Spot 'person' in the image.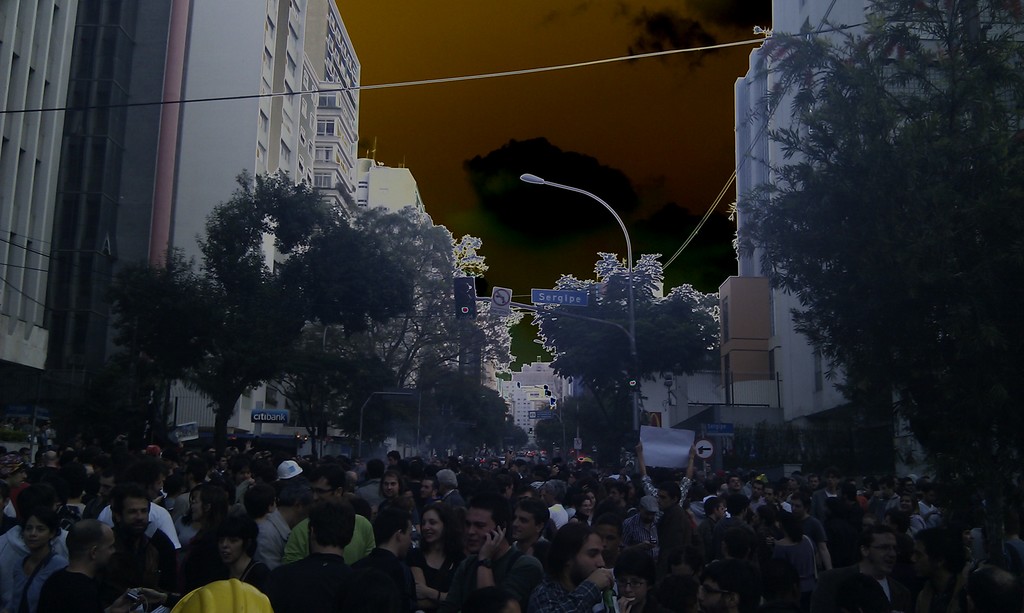
'person' found at x1=566 y1=489 x2=575 y2=516.
